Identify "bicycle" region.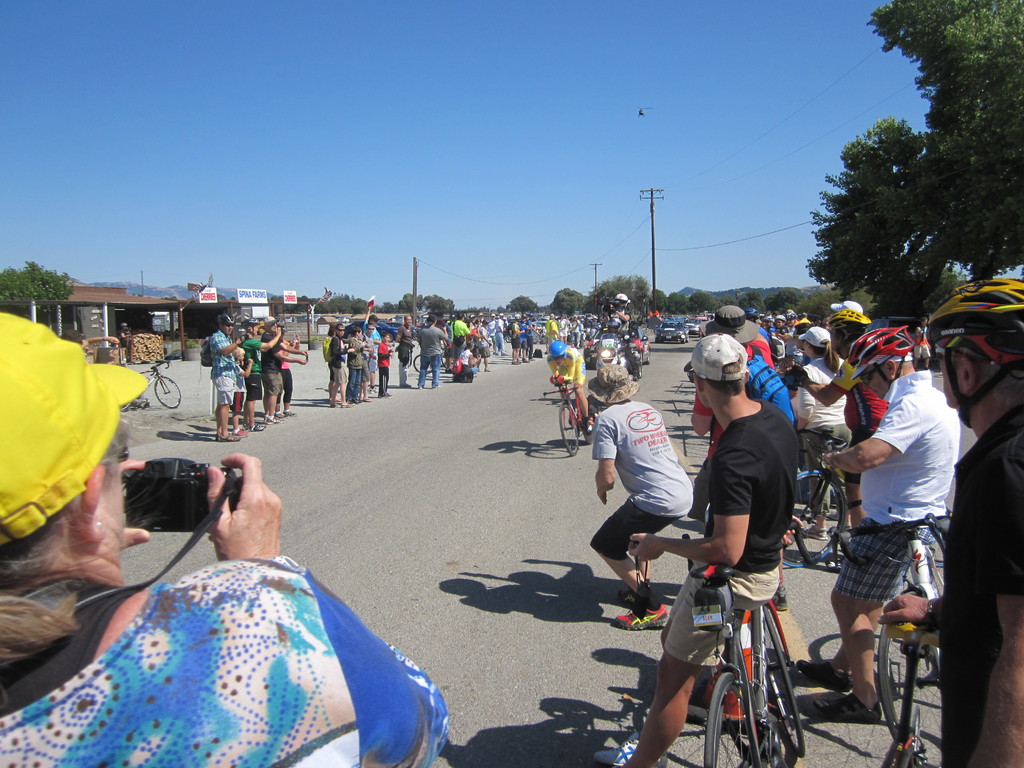
Region: [818,511,965,767].
